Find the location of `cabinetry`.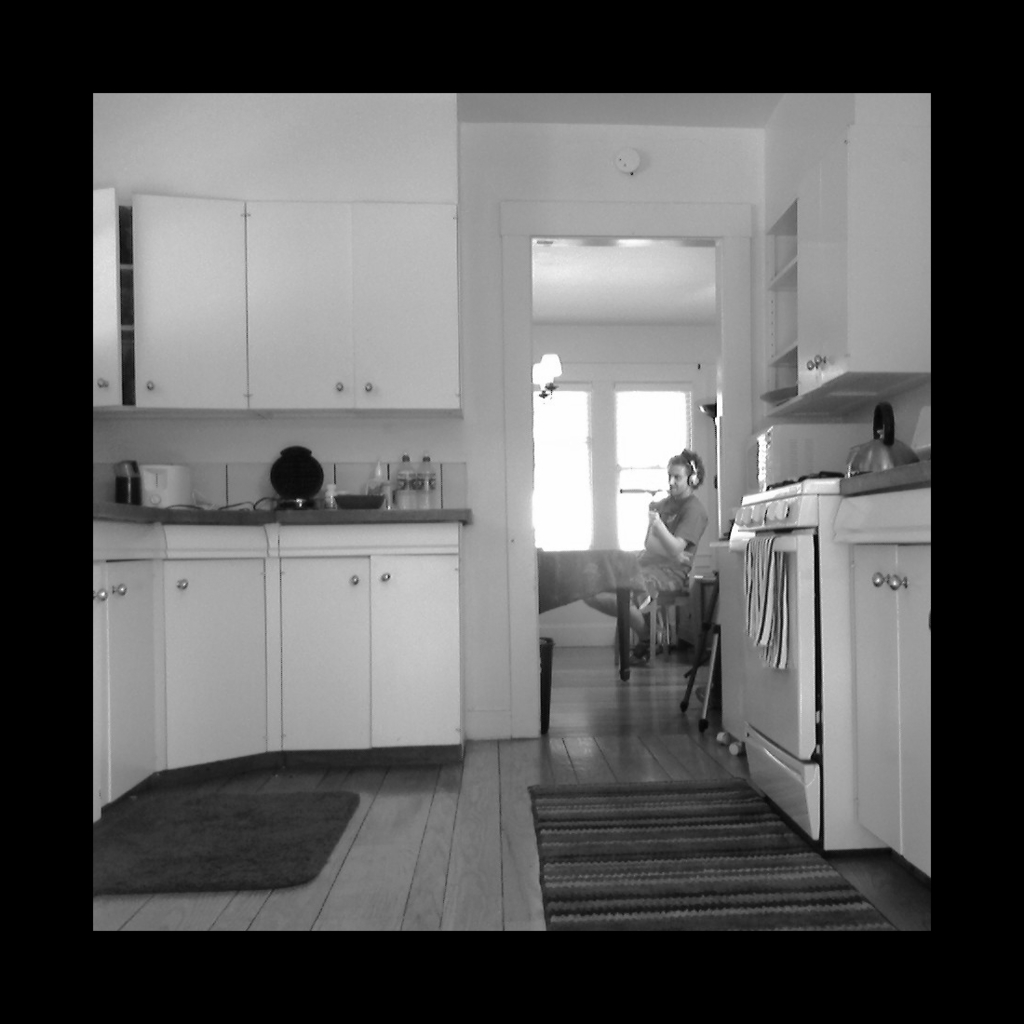
Location: (82, 183, 471, 425).
